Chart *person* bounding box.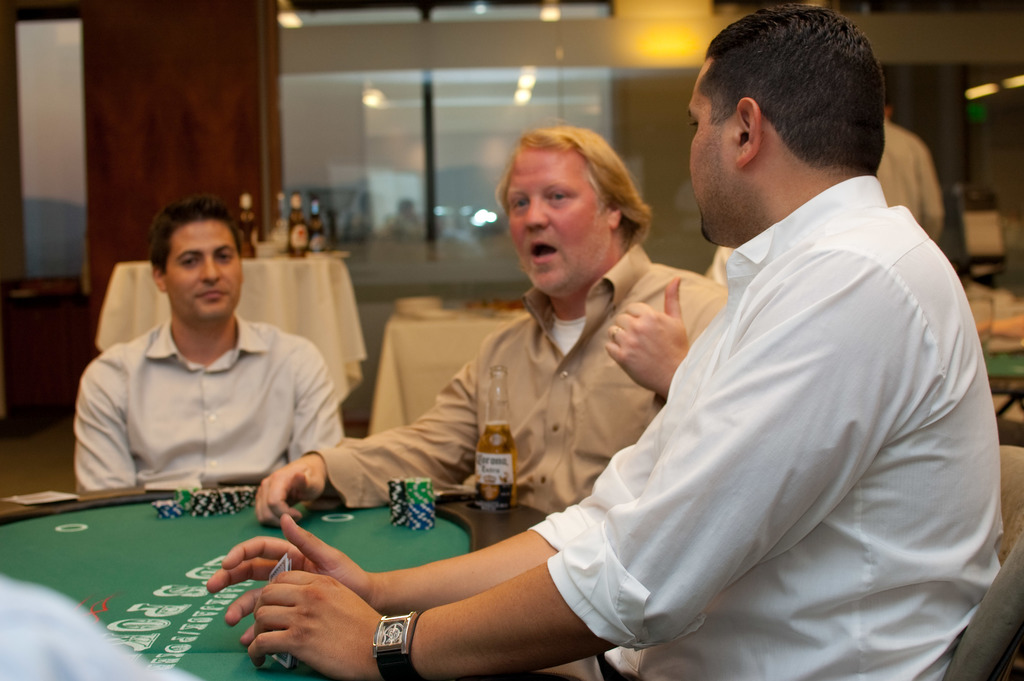
Charted: <bbox>207, 3, 1003, 680</bbox>.
